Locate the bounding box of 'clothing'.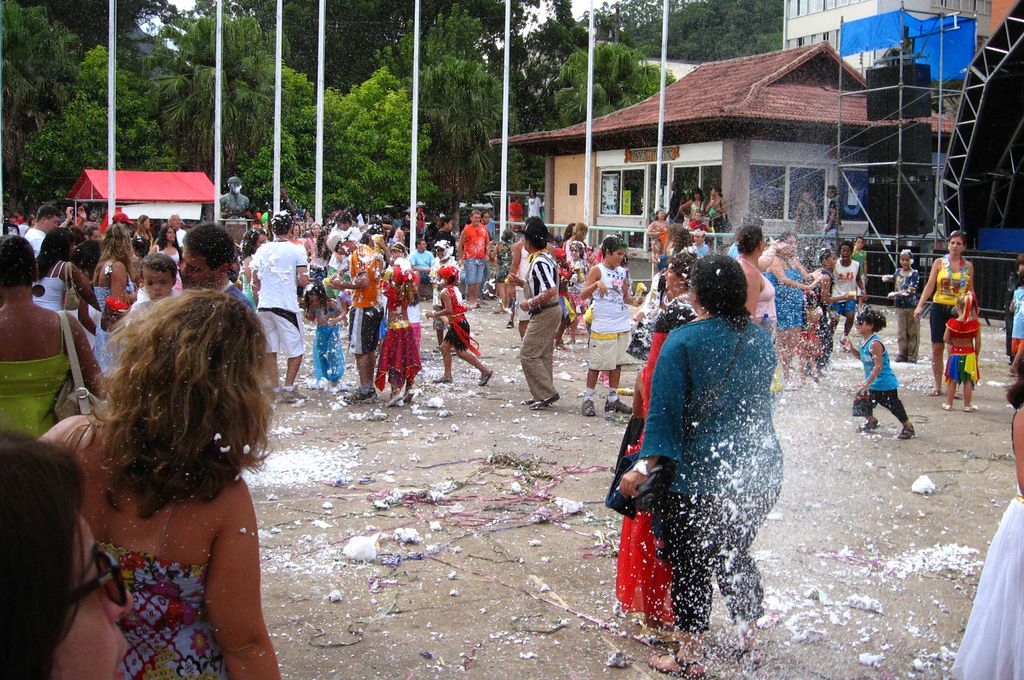
Bounding box: bbox=[394, 287, 469, 385].
